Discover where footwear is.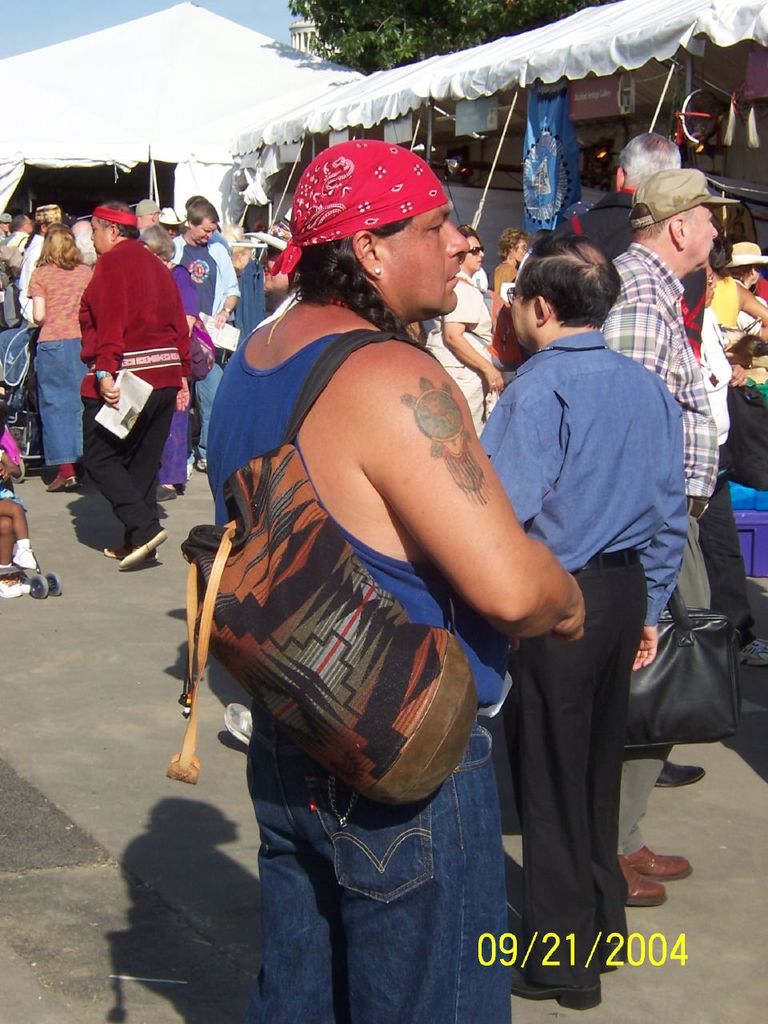
Discovered at <region>14, 546, 39, 568</region>.
